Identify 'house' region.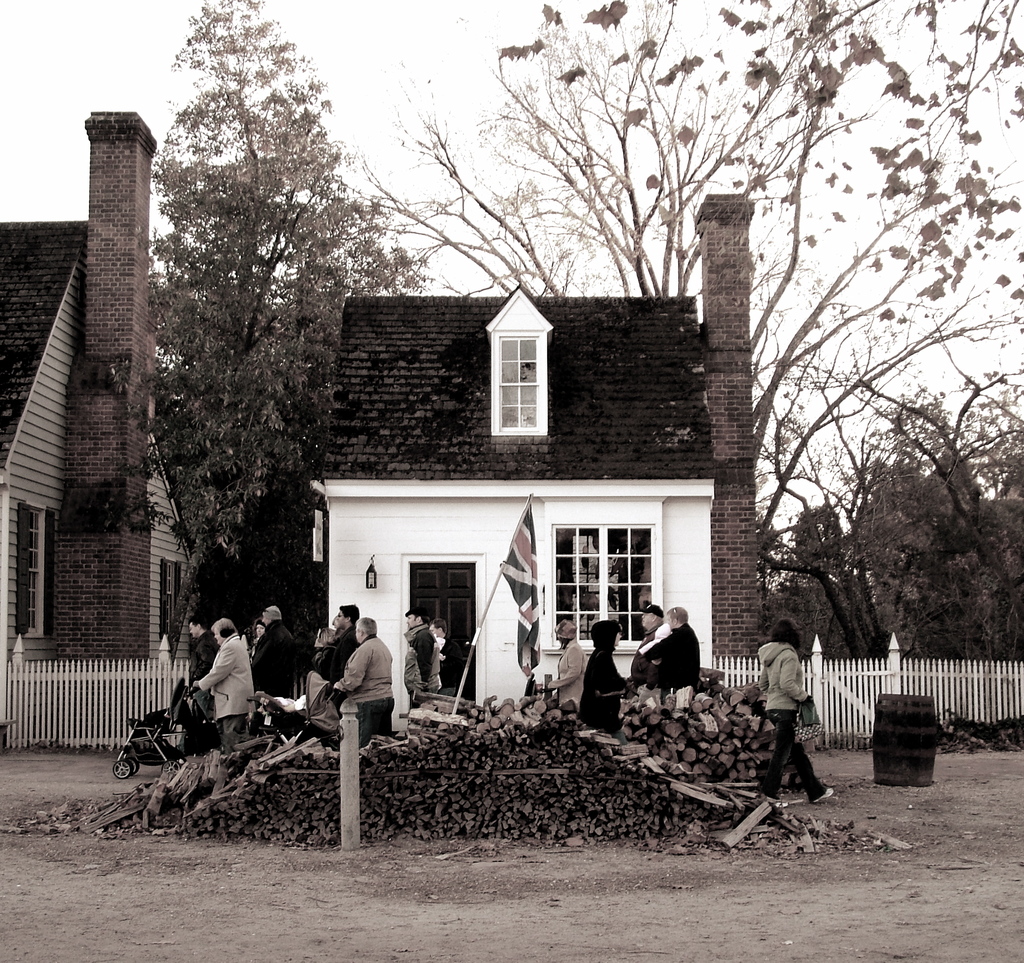
Region: BBox(0, 107, 204, 747).
